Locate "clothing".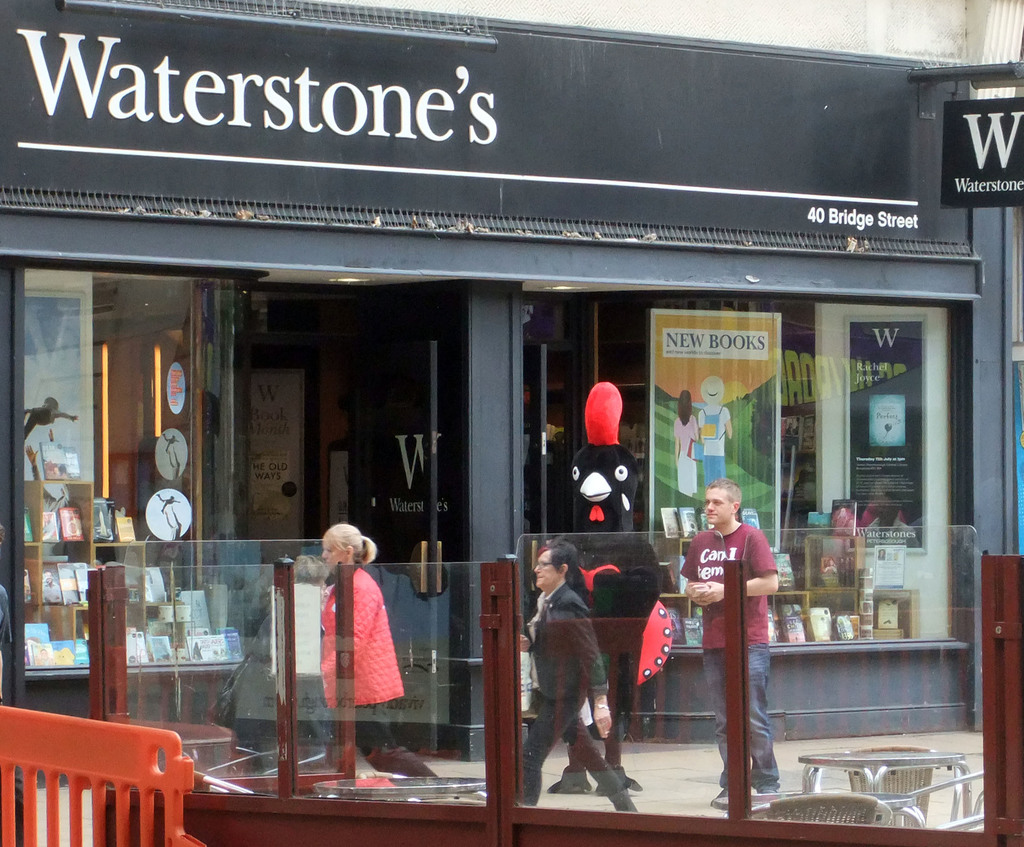
Bounding box: bbox=(523, 572, 633, 824).
